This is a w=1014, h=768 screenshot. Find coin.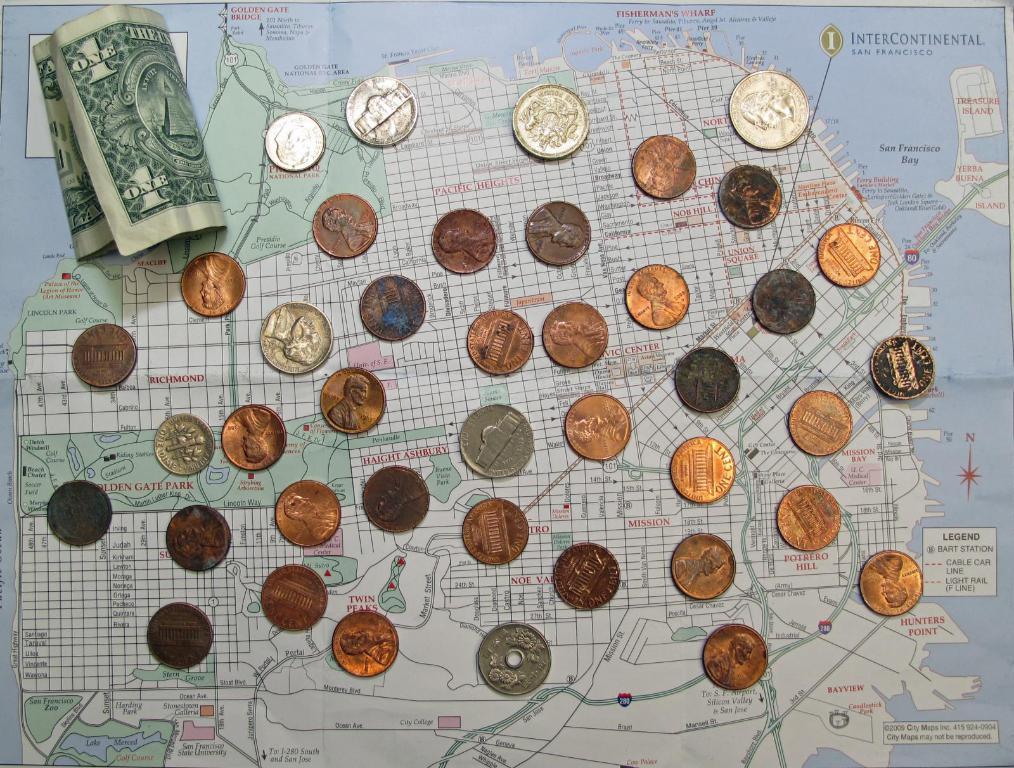
Bounding box: (left=718, top=162, right=785, bottom=224).
